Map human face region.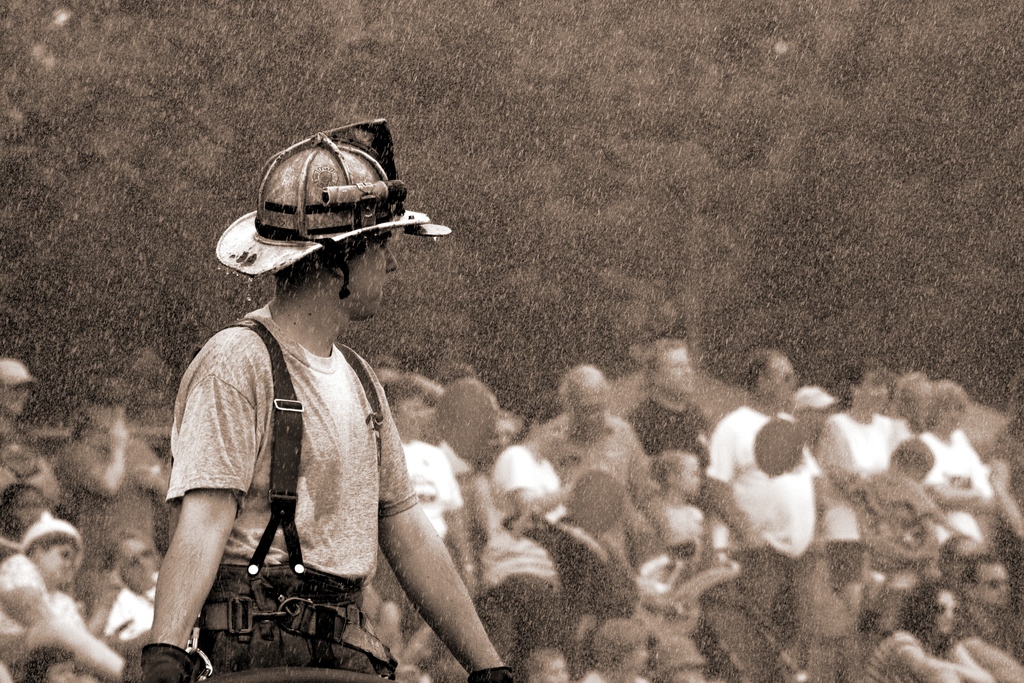
Mapped to [left=492, top=418, right=513, bottom=463].
